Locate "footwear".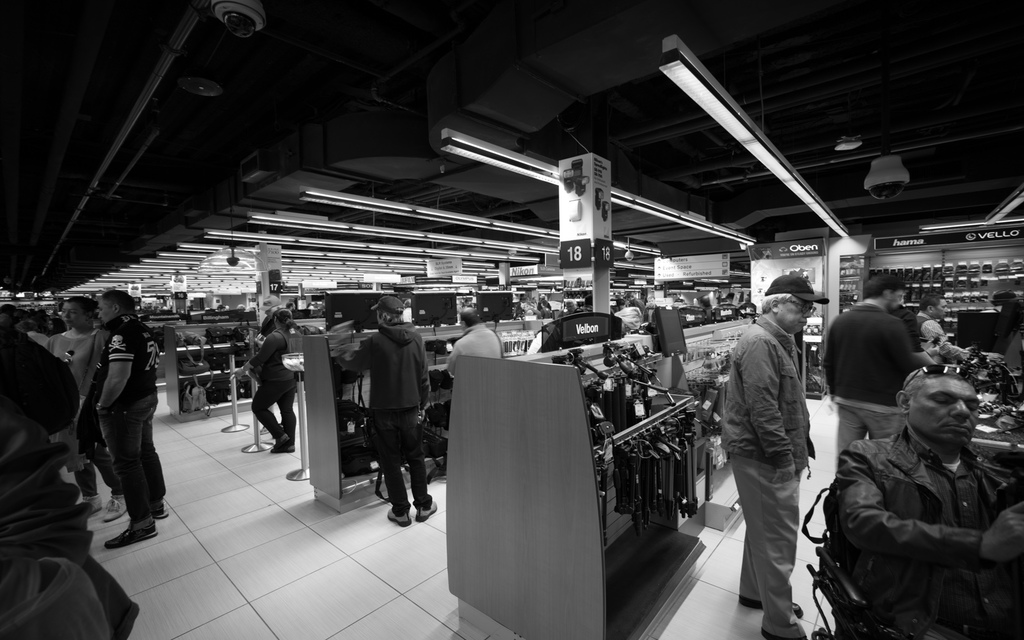
Bounding box: rect(413, 500, 436, 524).
